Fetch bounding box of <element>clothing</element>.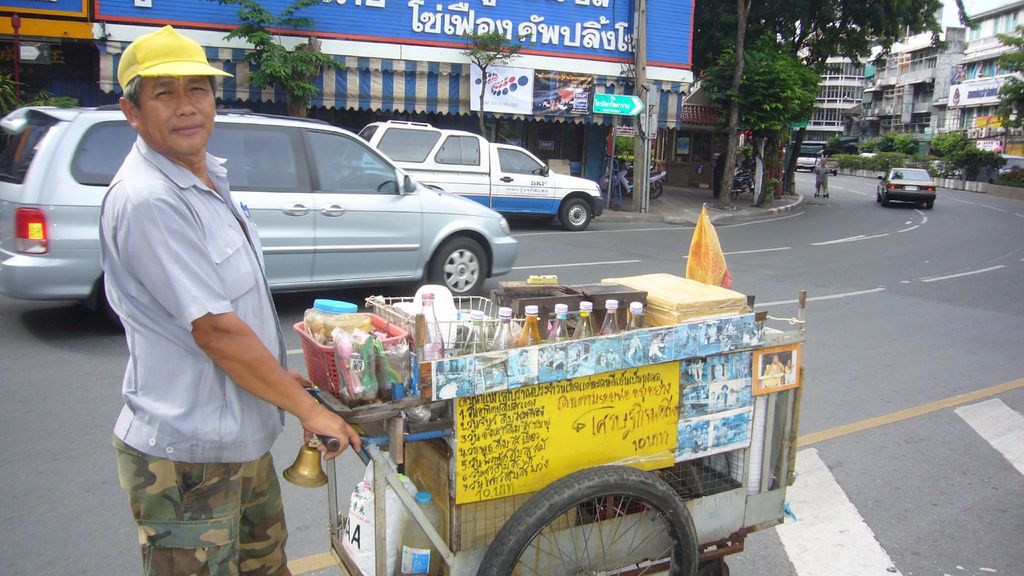
Bbox: x1=710 y1=151 x2=725 y2=198.
